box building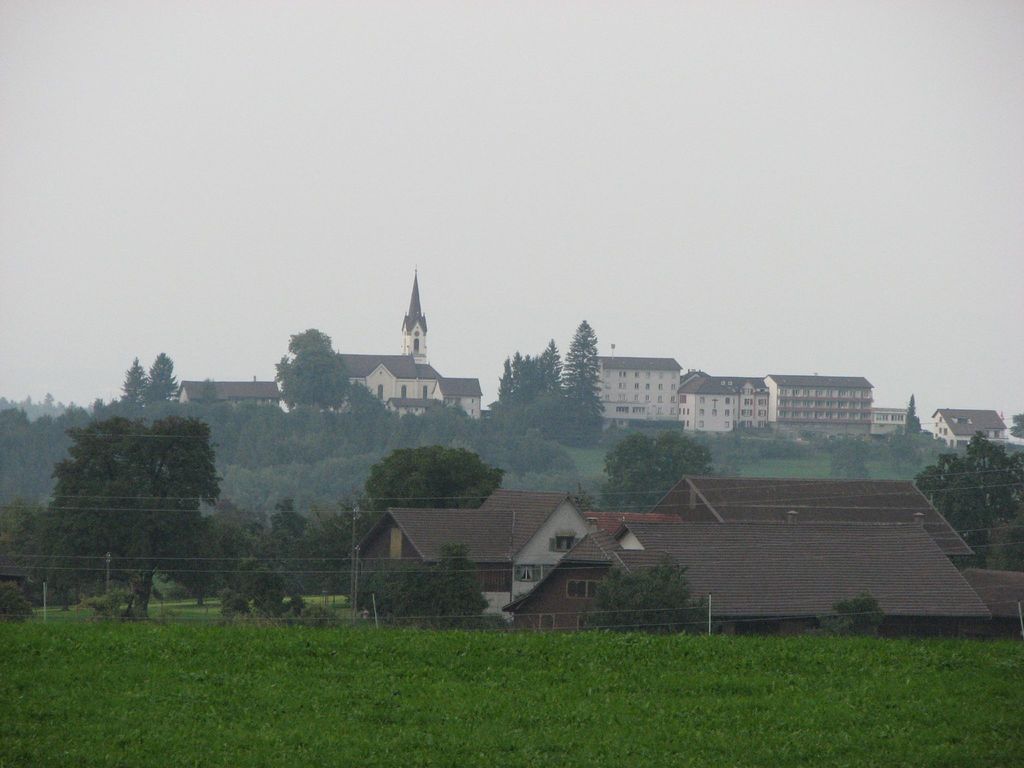
675:371:733:442
